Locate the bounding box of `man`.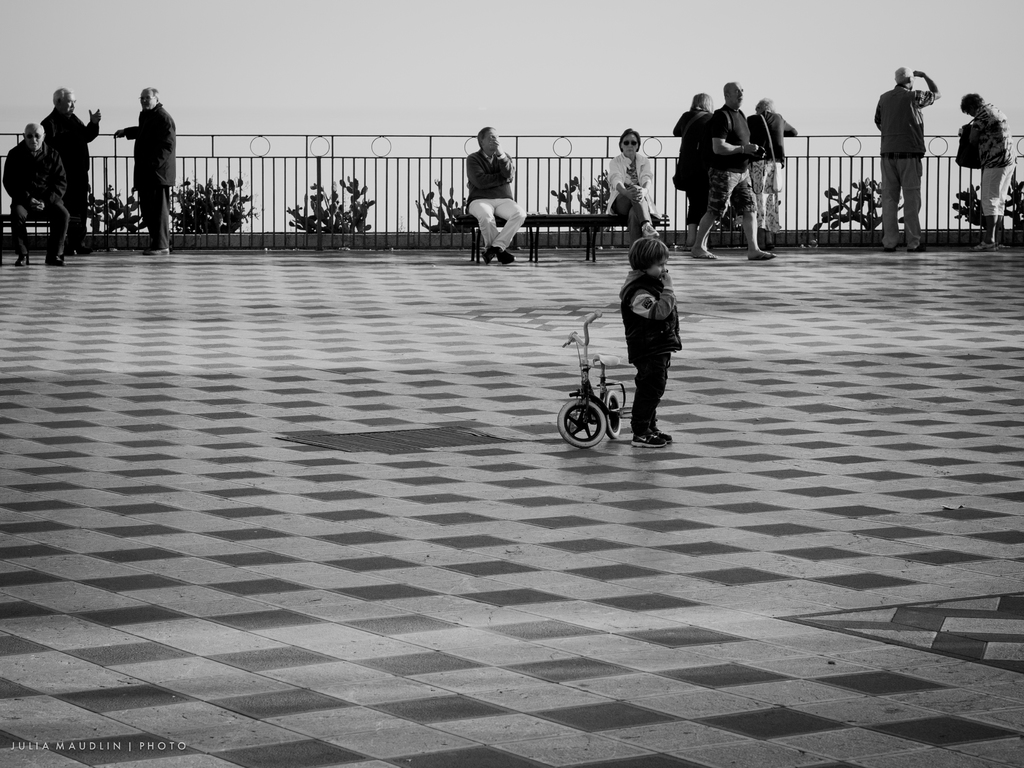
Bounding box: box=[877, 63, 953, 230].
